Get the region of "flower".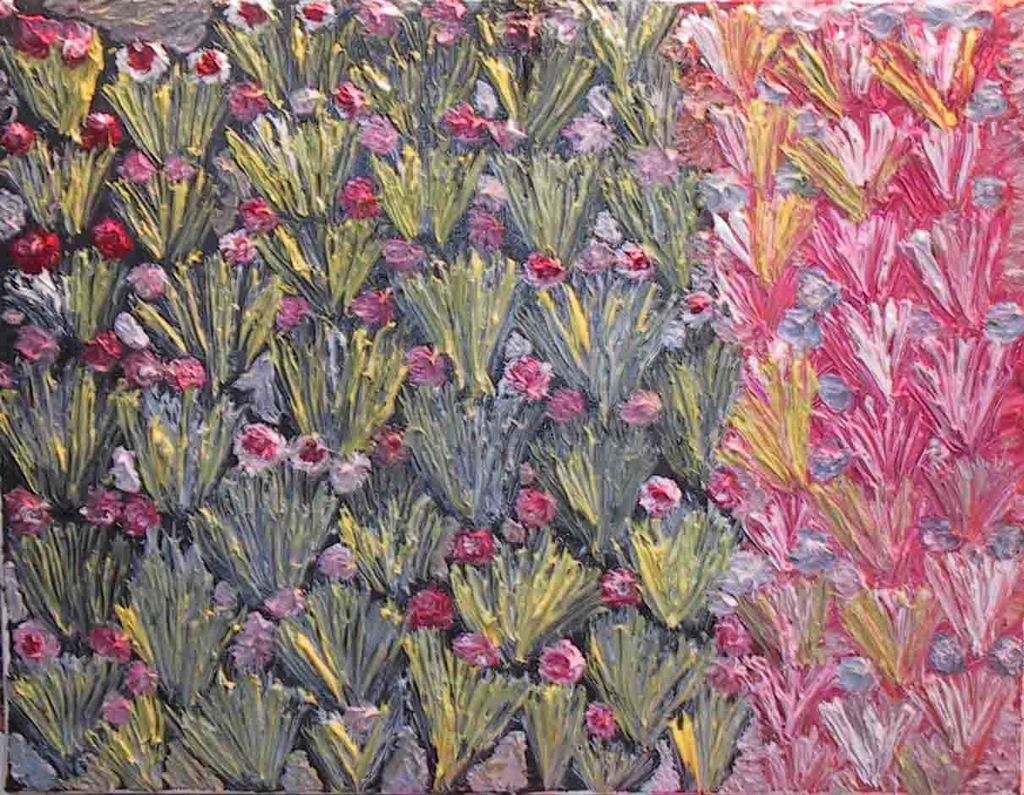
615/240/656/283.
